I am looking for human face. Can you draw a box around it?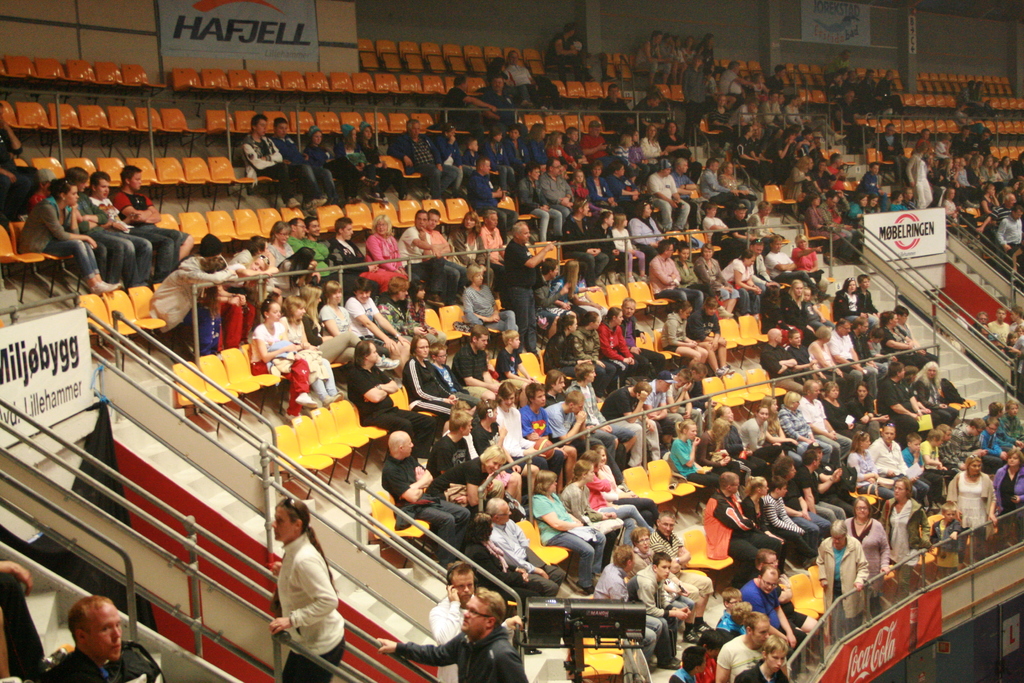
Sure, the bounding box is bbox=[551, 161, 561, 172].
